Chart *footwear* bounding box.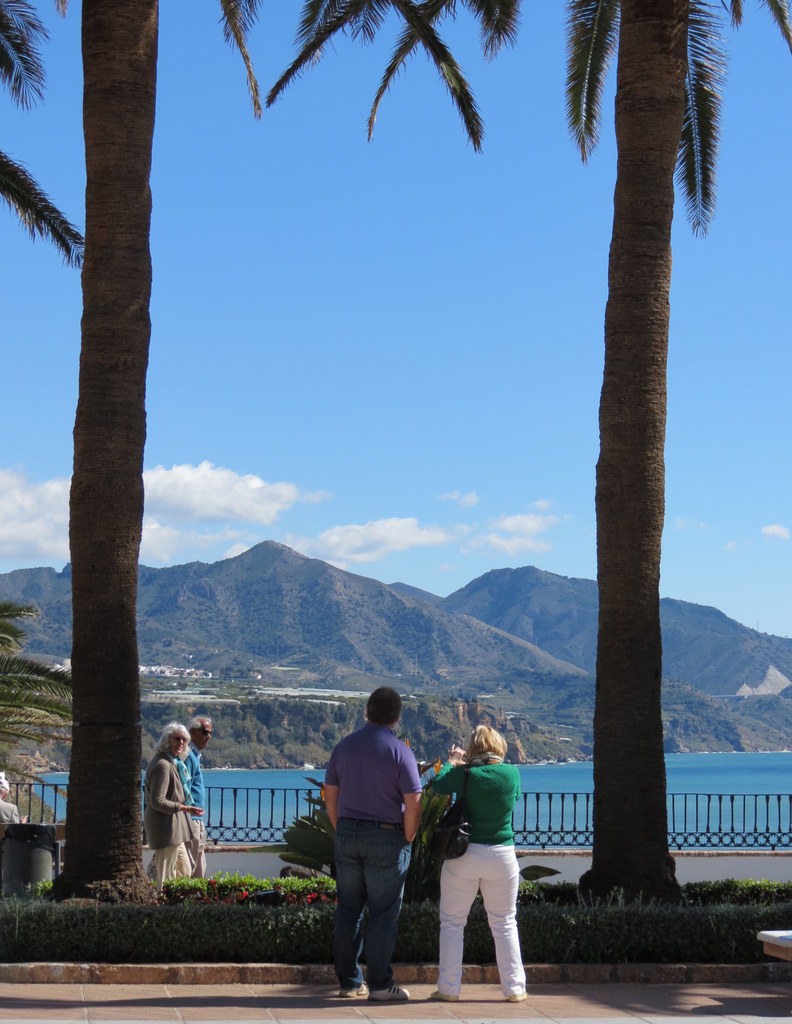
Charted: [337,986,365,1007].
